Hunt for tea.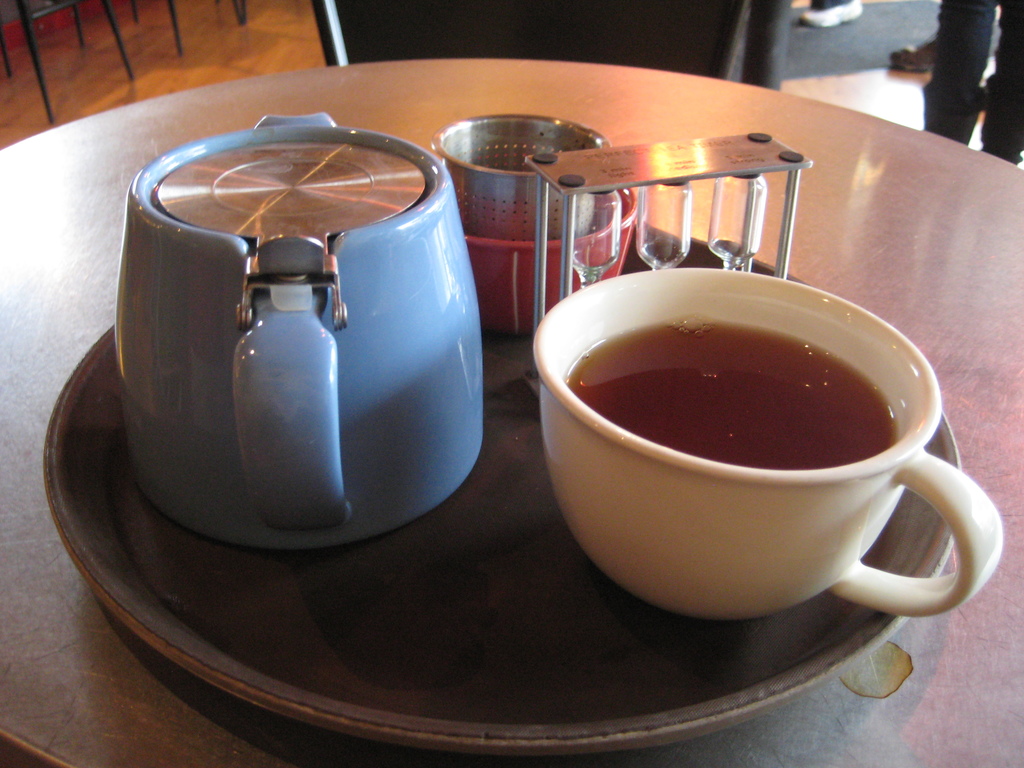
Hunted down at {"left": 566, "top": 316, "right": 897, "bottom": 474}.
